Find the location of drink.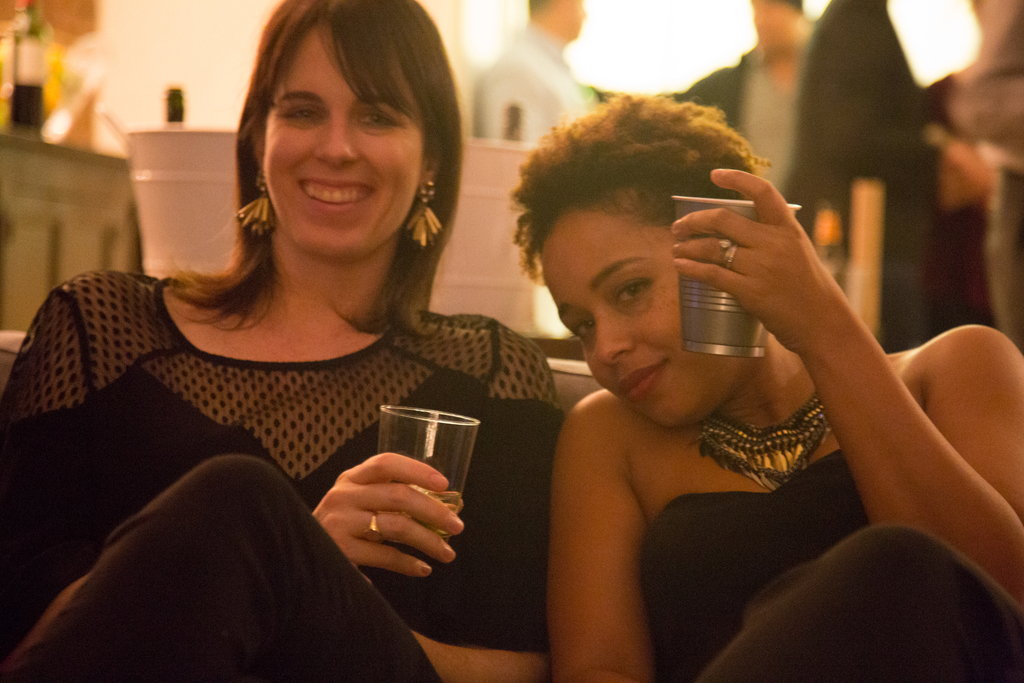
Location: bbox(424, 491, 462, 540).
